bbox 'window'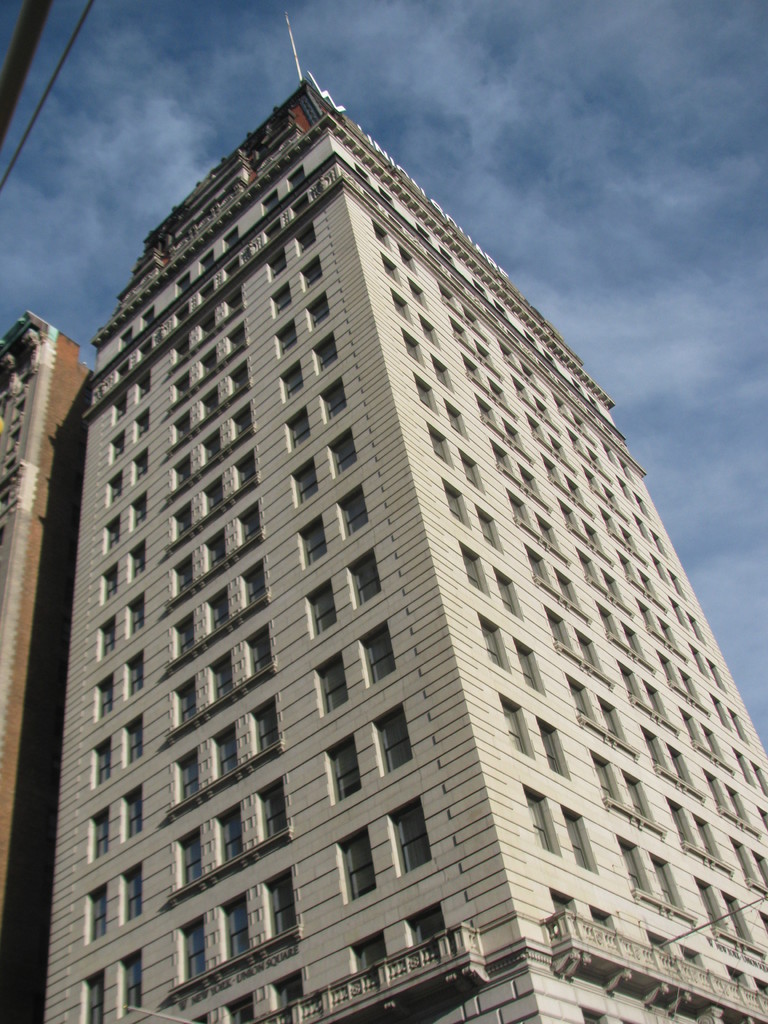
region(142, 305, 154, 324)
